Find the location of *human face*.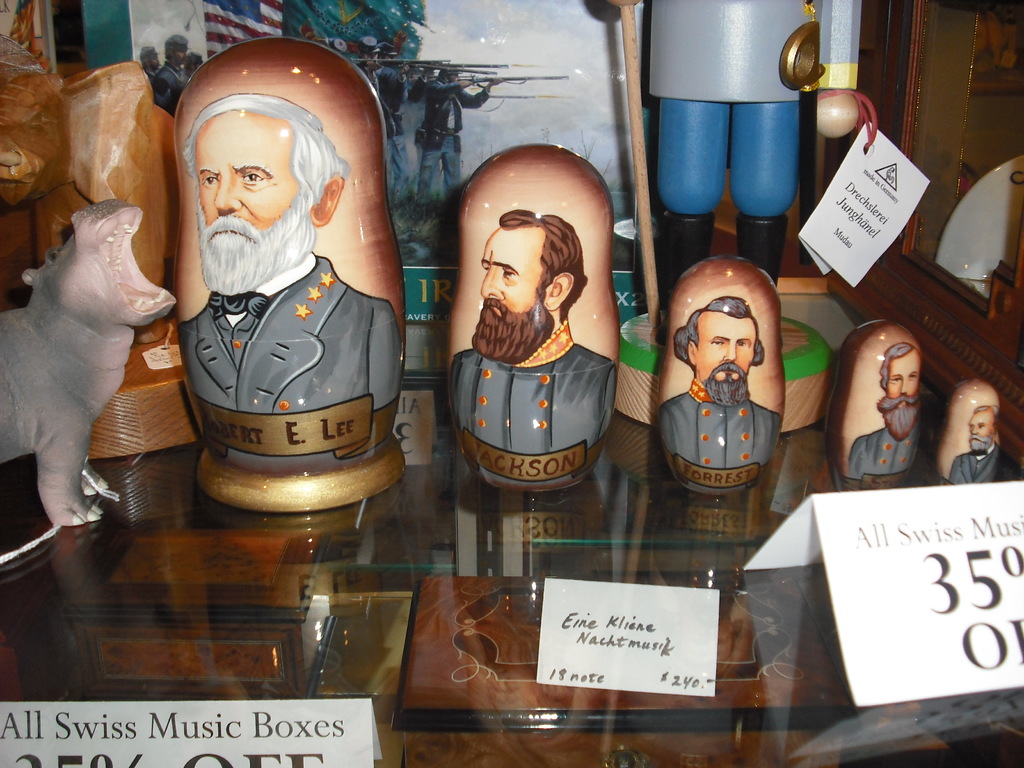
Location: 884 358 920 444.
